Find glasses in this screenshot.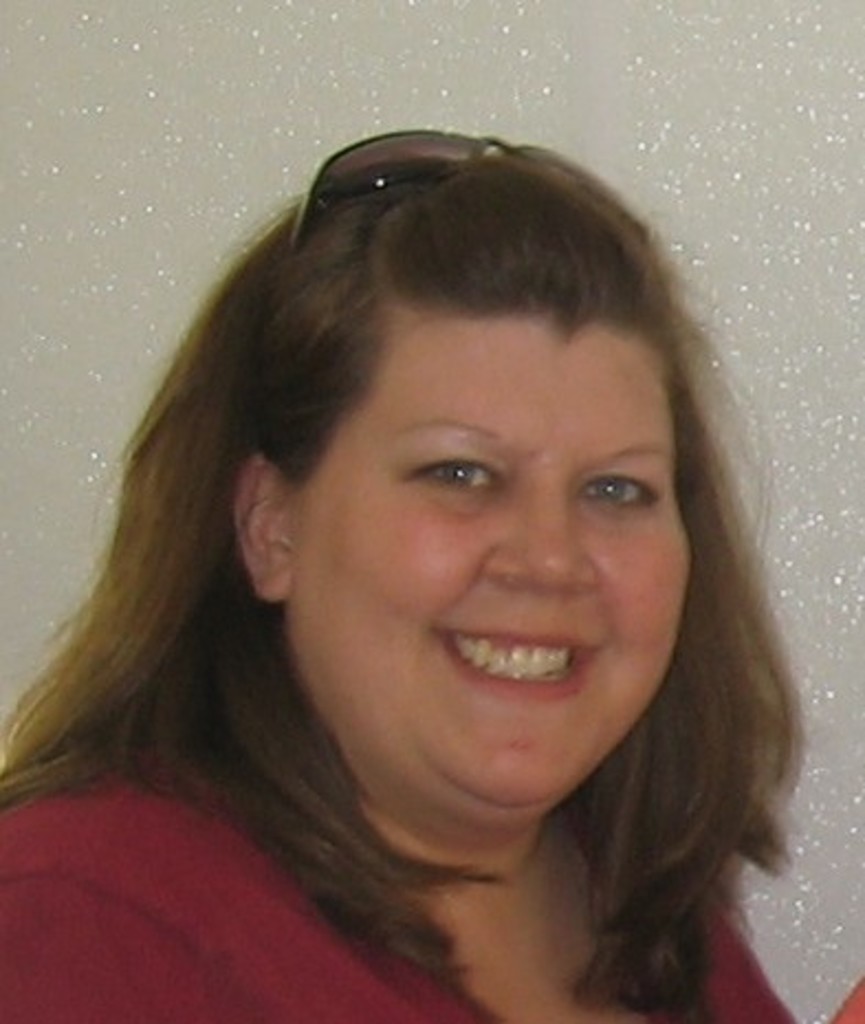
The bounding box for glasses is {"x1": 288, "y1": 130, "x2": 570, "y2": 249}.
